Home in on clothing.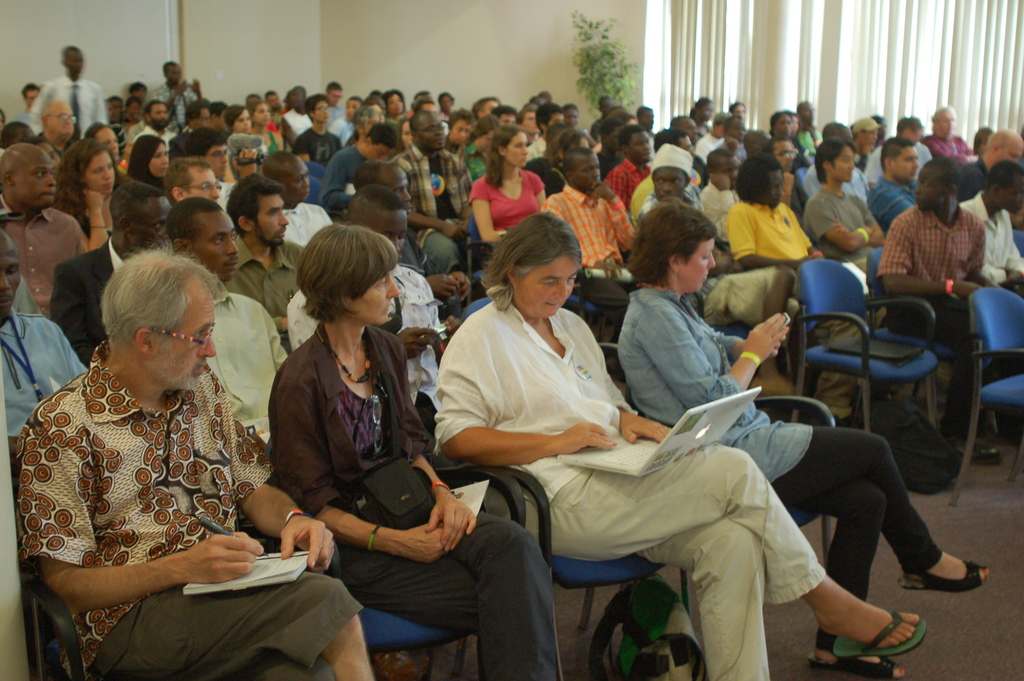
Homed in at {"left": 273, "top": 313, "right": 571, "bottom": 680}.
